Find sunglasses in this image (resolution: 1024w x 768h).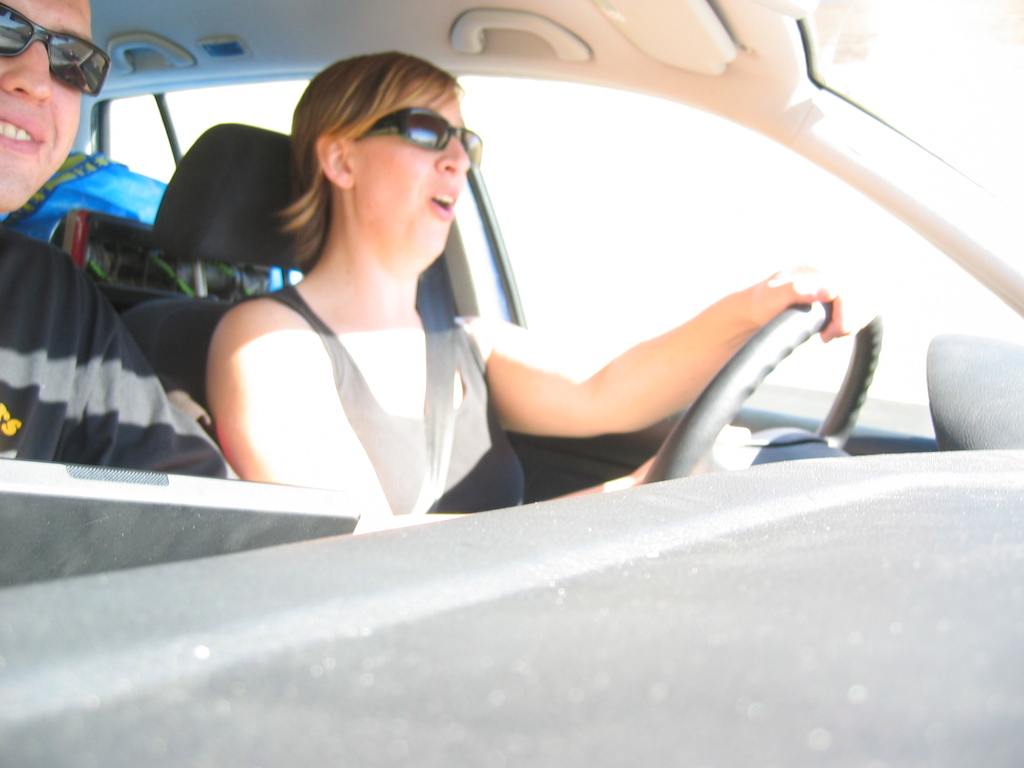
x1=348, y1=107, x2=480, y2=172.
